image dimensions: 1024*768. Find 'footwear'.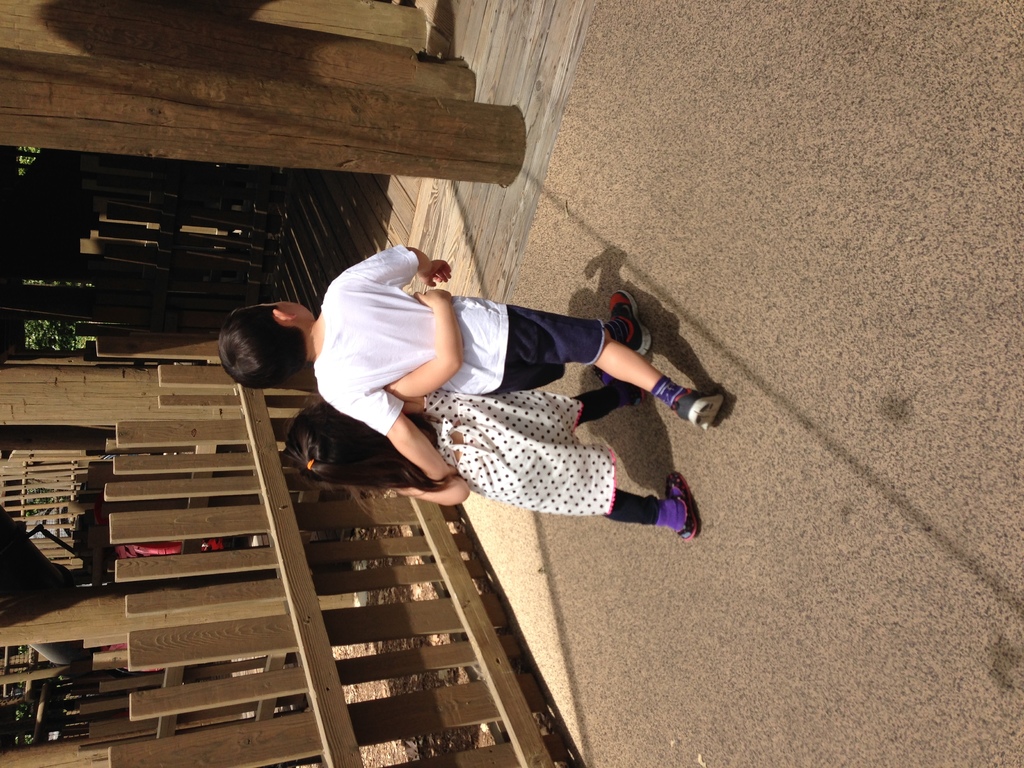
select_region(599, 468, 702, 544).
